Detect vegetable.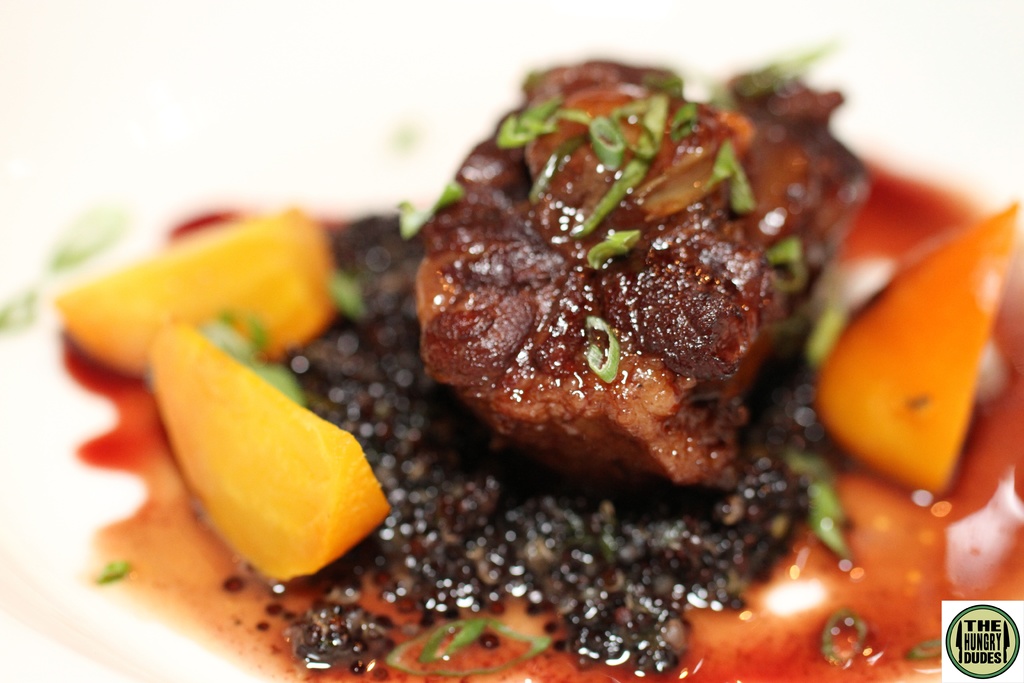
Detected at bbox(51, 202, 339, 383).
